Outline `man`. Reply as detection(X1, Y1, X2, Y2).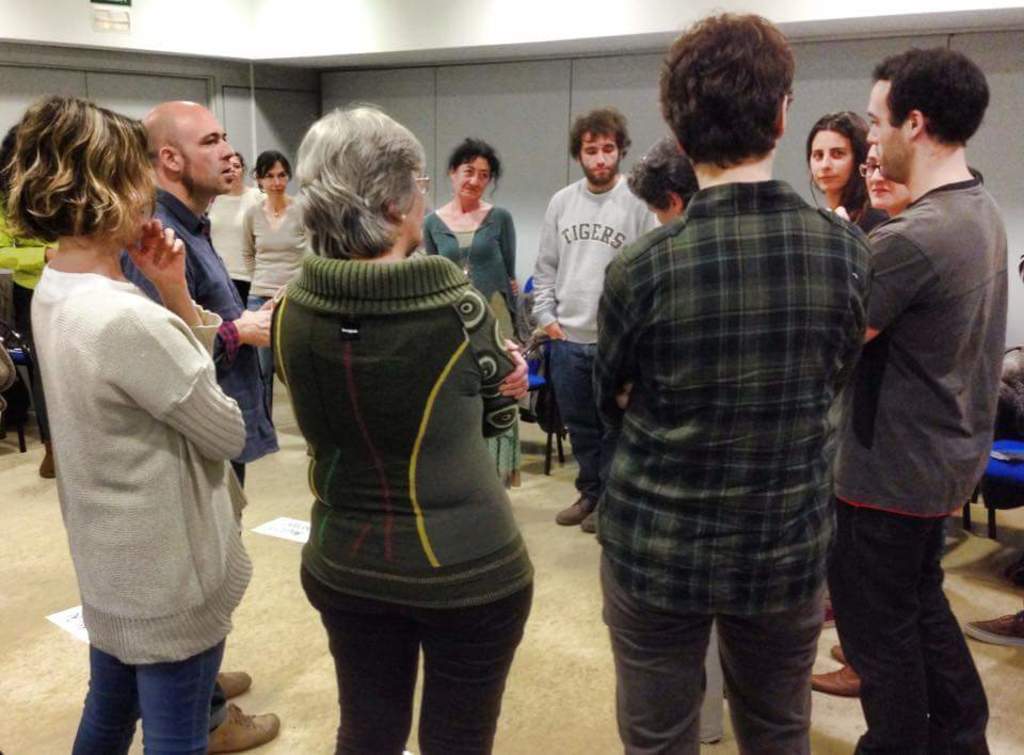
detection(525, 107, 663, 533).
